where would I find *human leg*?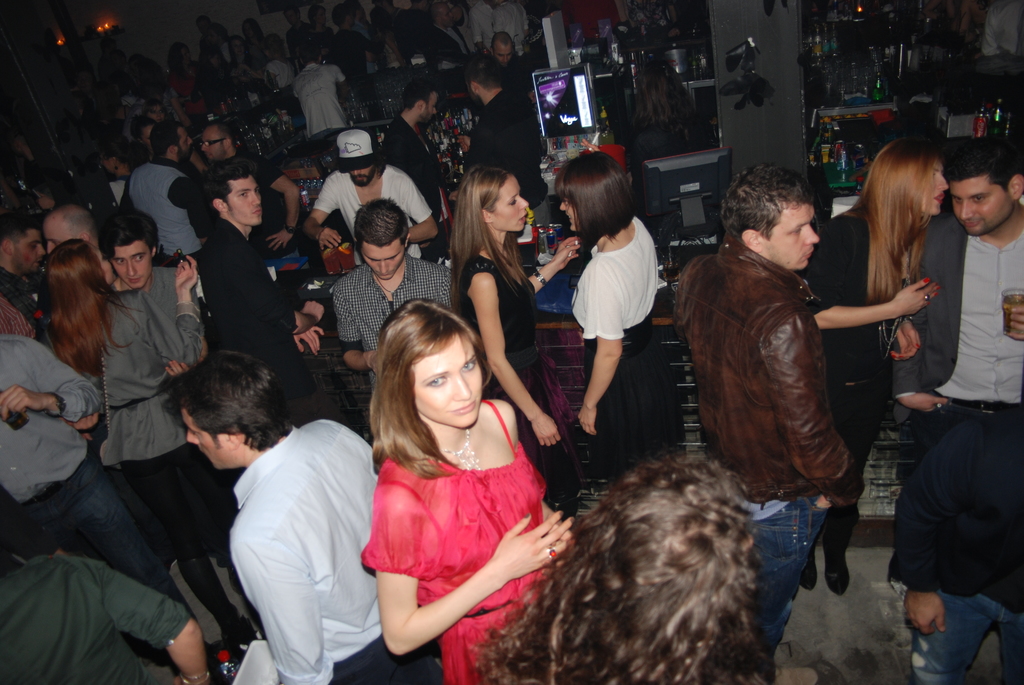
At box=[830, 375, 892, 597].
